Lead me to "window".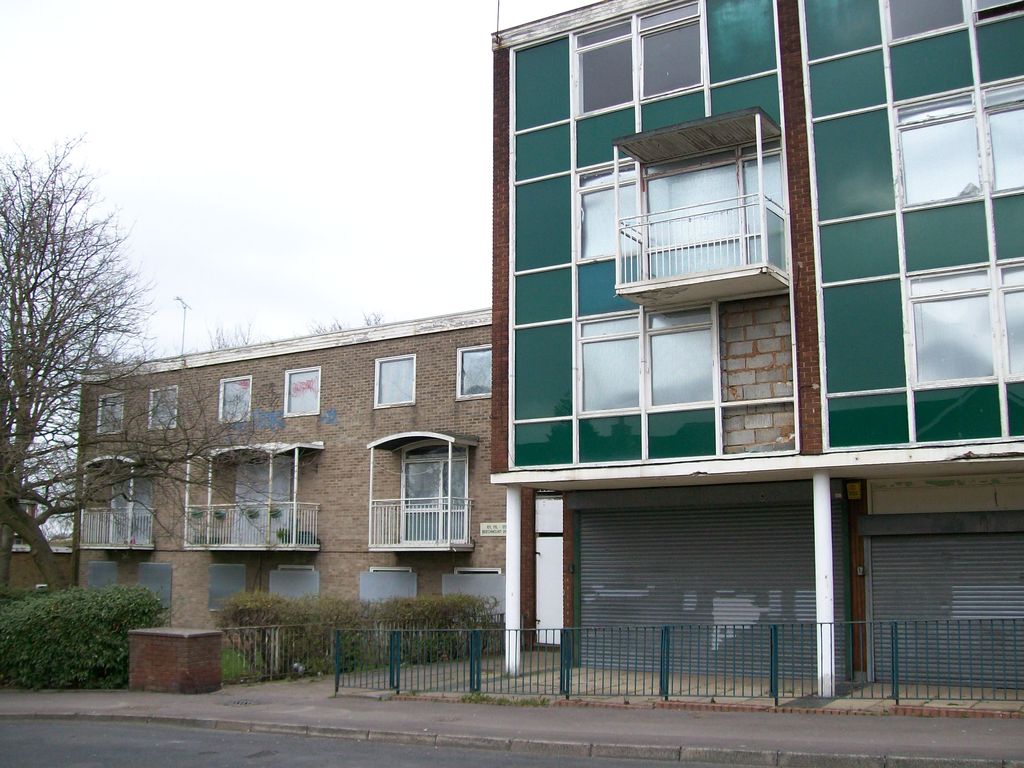
Lead to select_region(221, 372, 250, 422).
